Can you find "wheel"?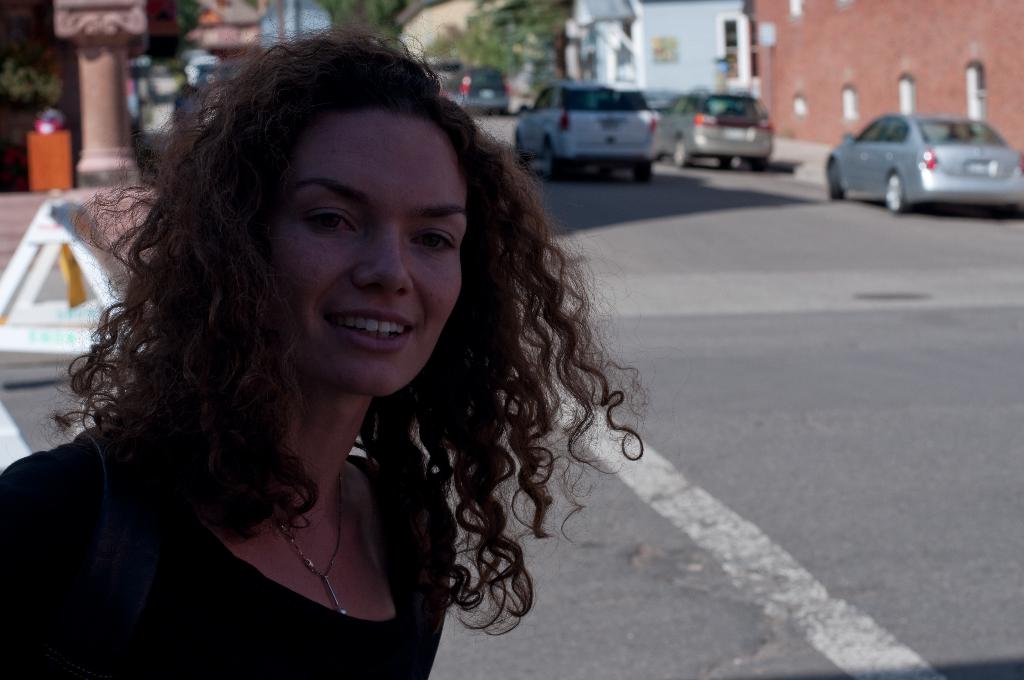
Yes, bounding box: 824, 158, 845, 204.
